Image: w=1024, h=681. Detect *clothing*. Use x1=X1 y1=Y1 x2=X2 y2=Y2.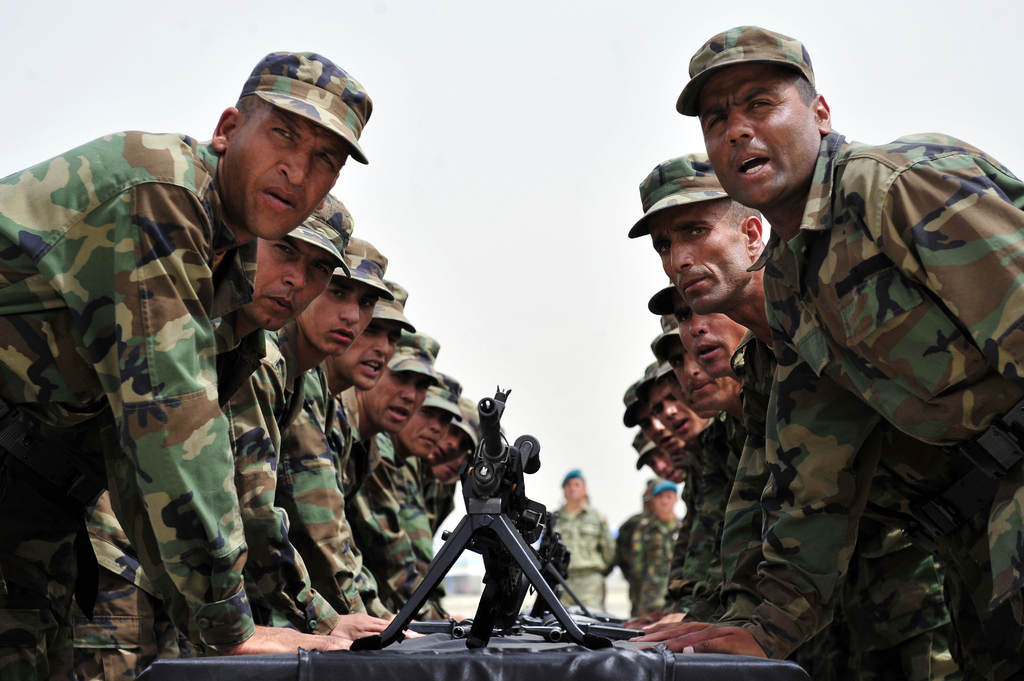
x1=66 y1=317 x2=261 y2=680.
